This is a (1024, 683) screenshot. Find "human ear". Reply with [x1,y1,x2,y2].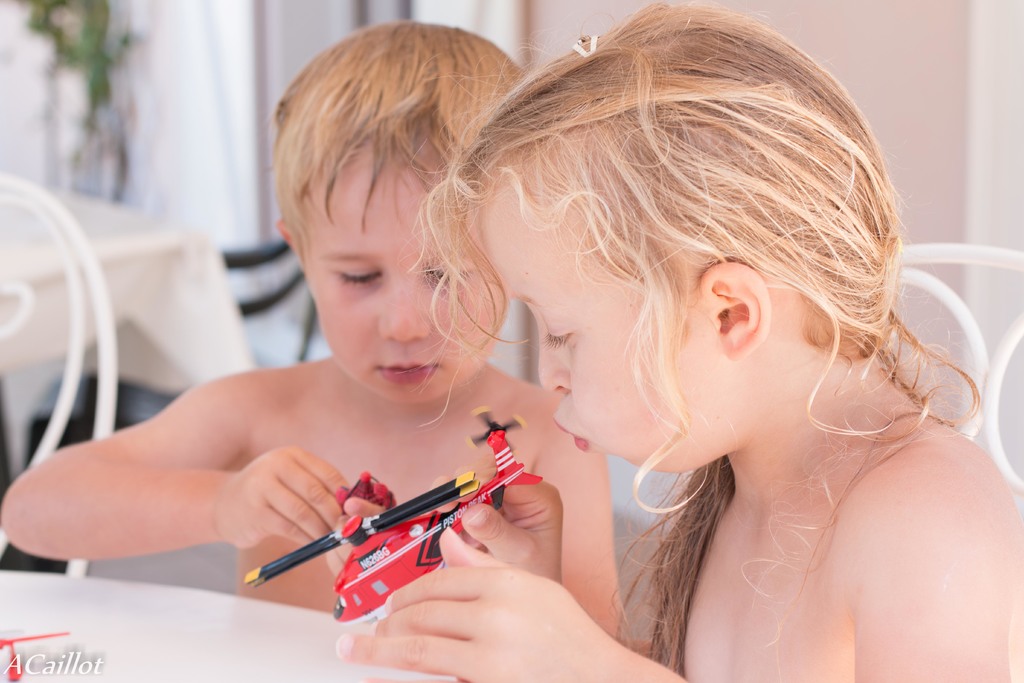
[700,264,769,361].
